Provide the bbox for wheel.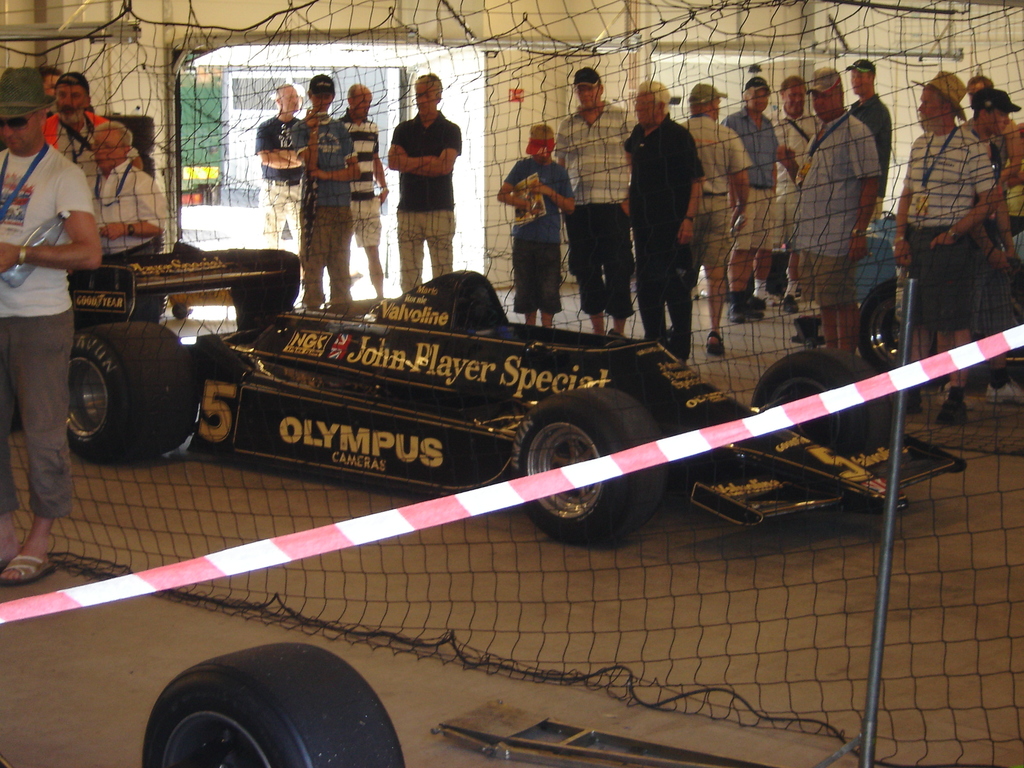
select_region(858, 283, 906, 364).
